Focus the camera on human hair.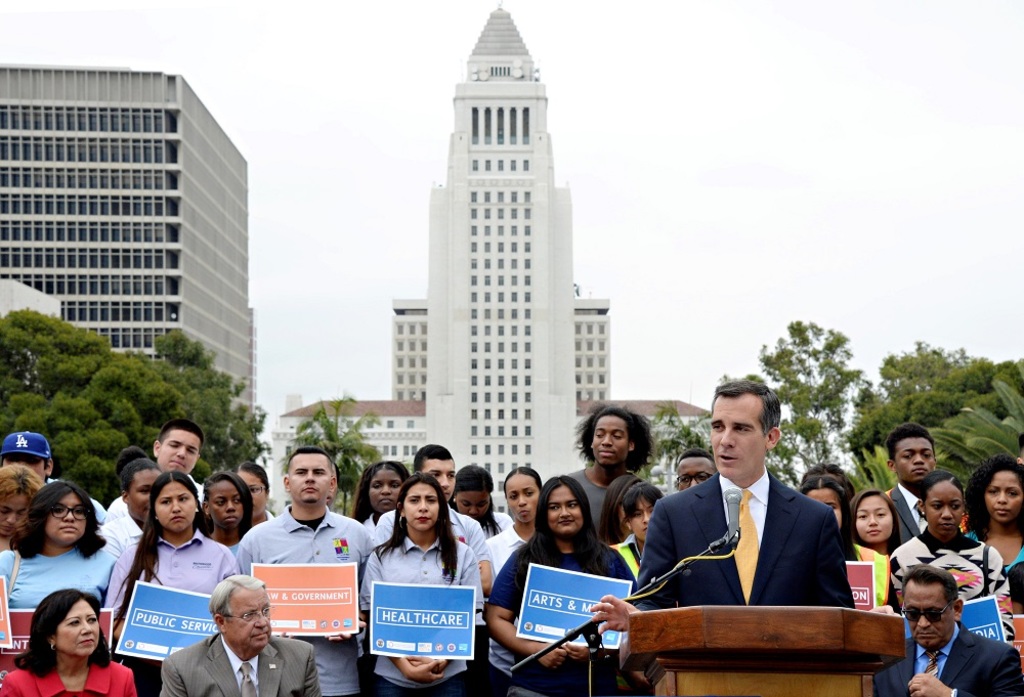
Focus region: [left=237, top=458, right=270, bottom=494].
